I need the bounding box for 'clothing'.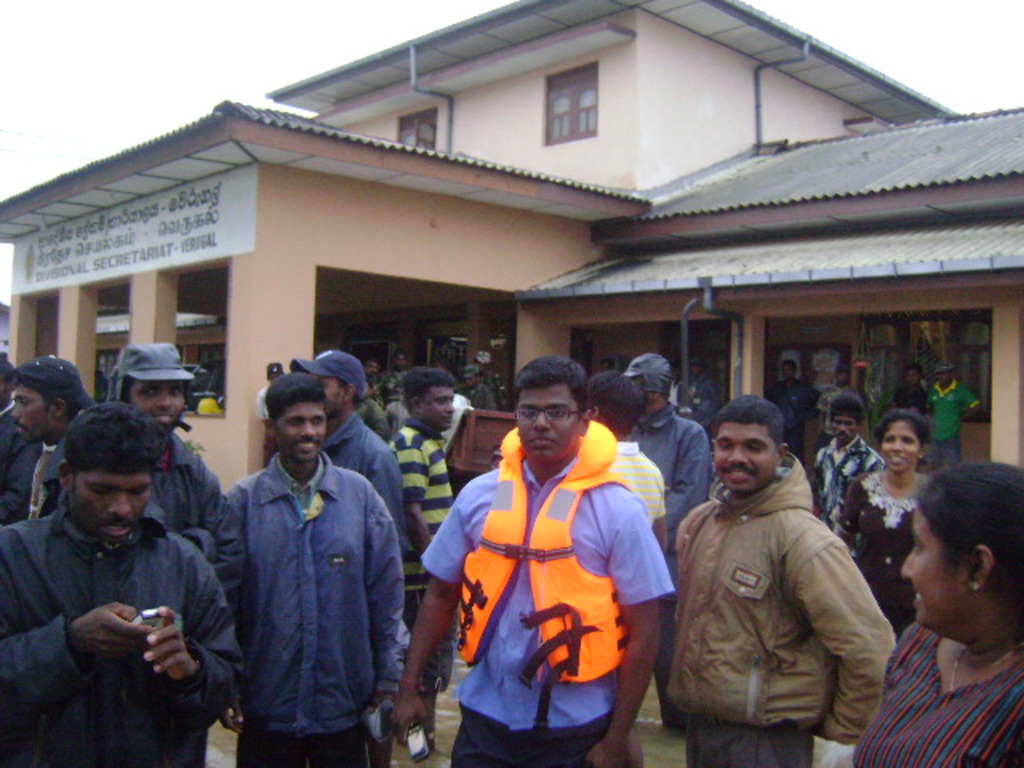
Here it is: crop(630, 405, 718, 520).
